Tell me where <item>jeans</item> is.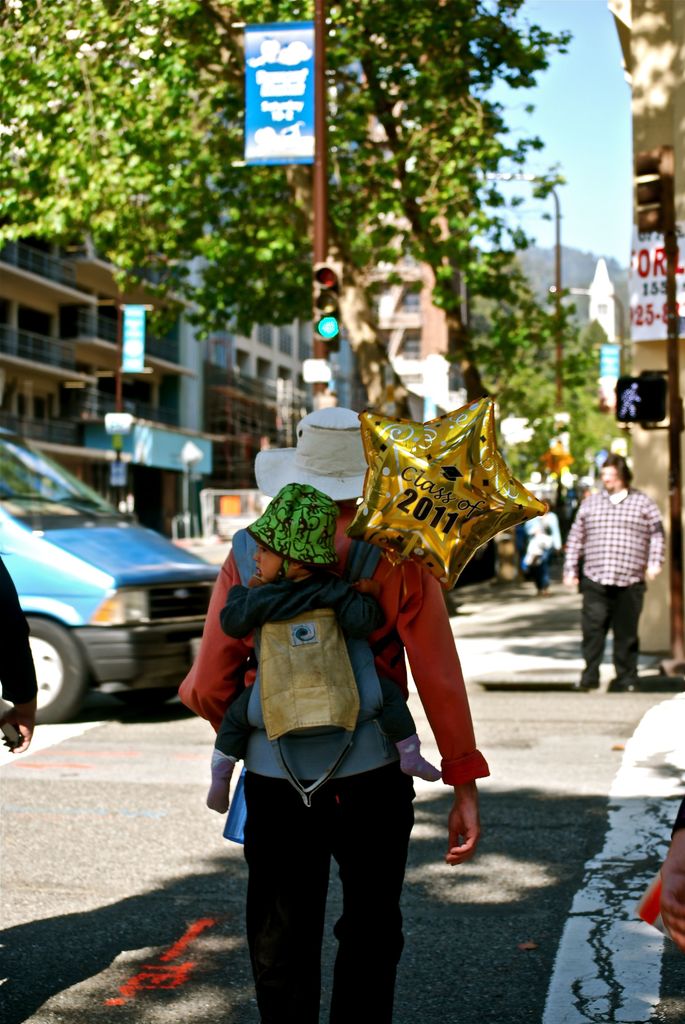
<item>jeans</item> is at box(579, 573, 642, 683).
